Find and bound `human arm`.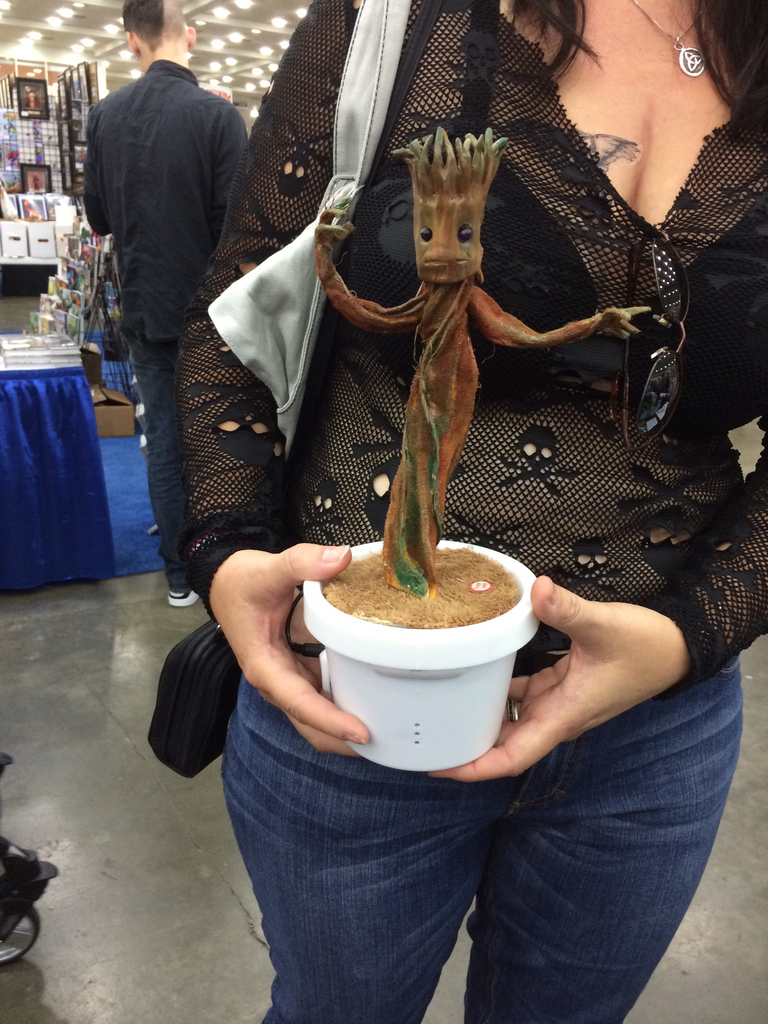
Bound: {"x1": 83, "y1": 121, "x2": 109, "y2": 238}.
